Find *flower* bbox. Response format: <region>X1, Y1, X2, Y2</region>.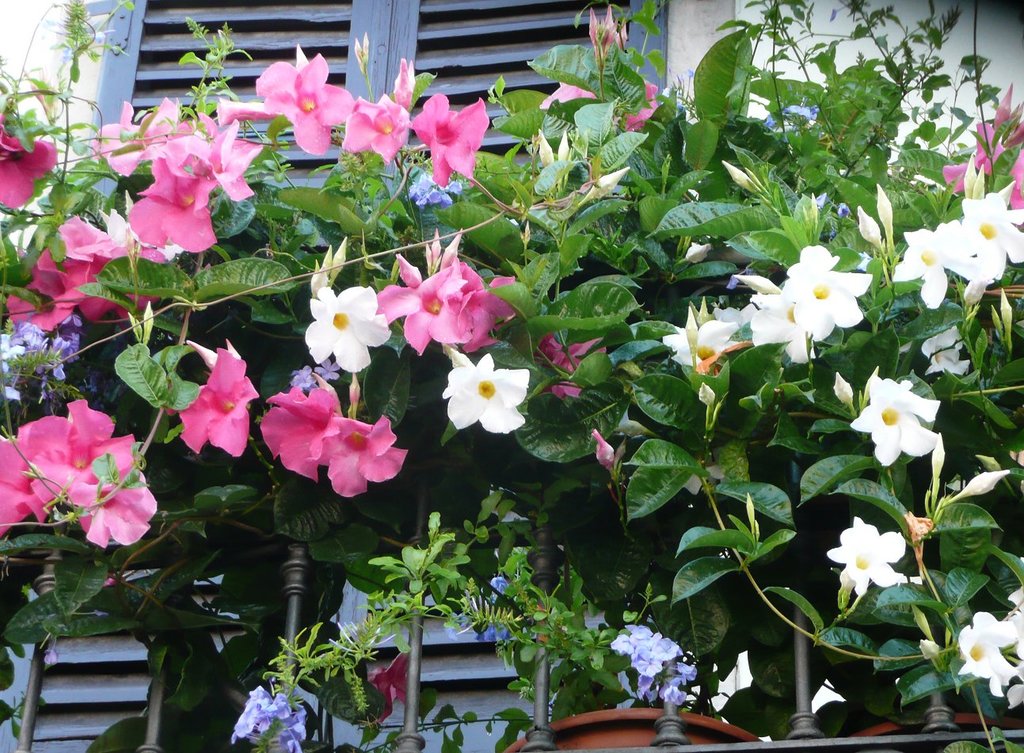
<region>157, 116, 265, 215</region>.
